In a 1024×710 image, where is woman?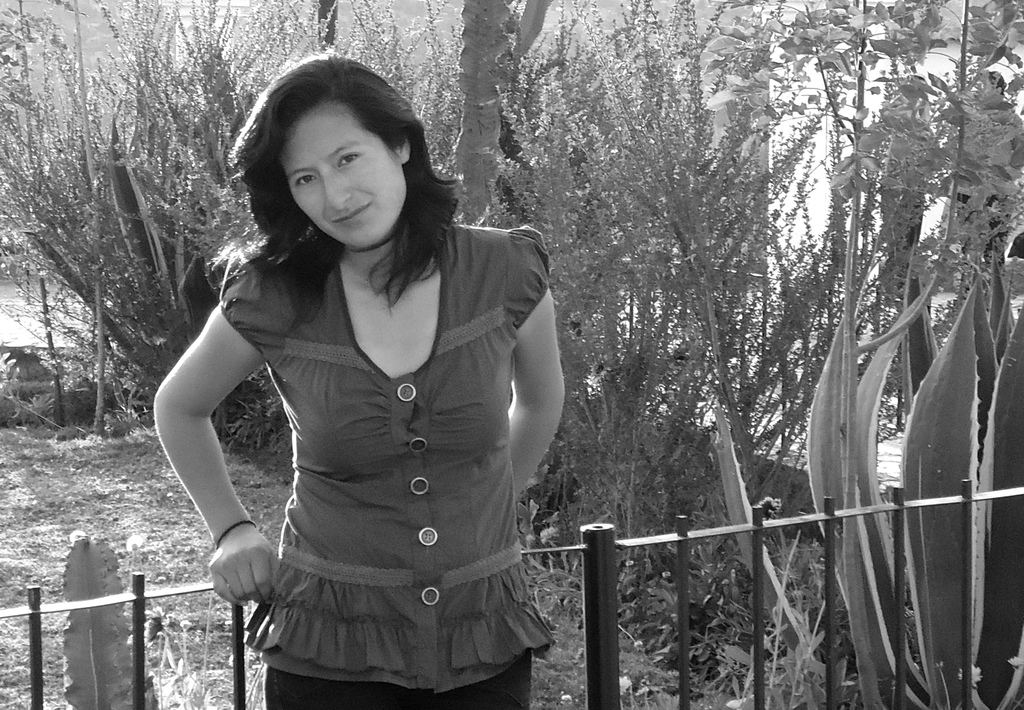
crop(127, 59, 586, 704).
